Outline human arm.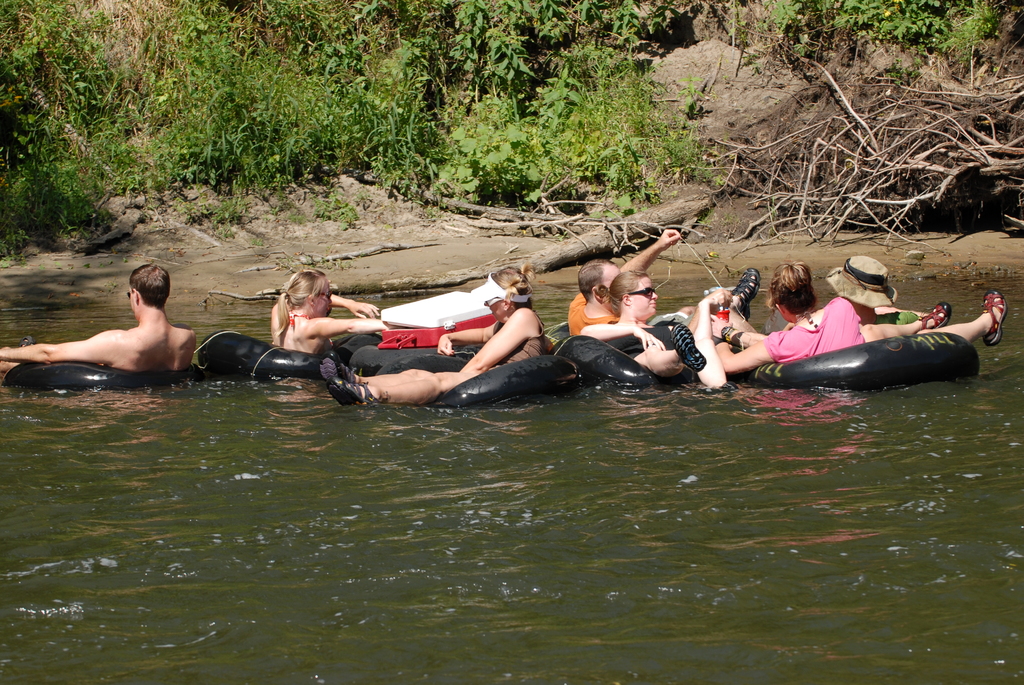
Outline: BBox(325, 294, 380, 316).
